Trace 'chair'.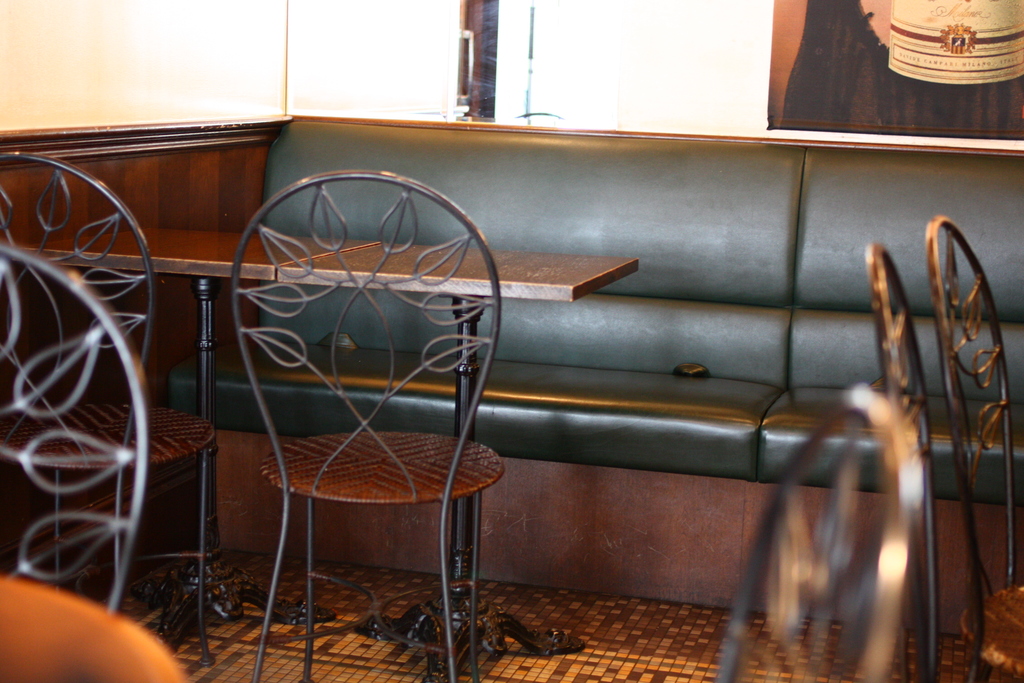
Traced to region(927, 211, 1023, 682).
